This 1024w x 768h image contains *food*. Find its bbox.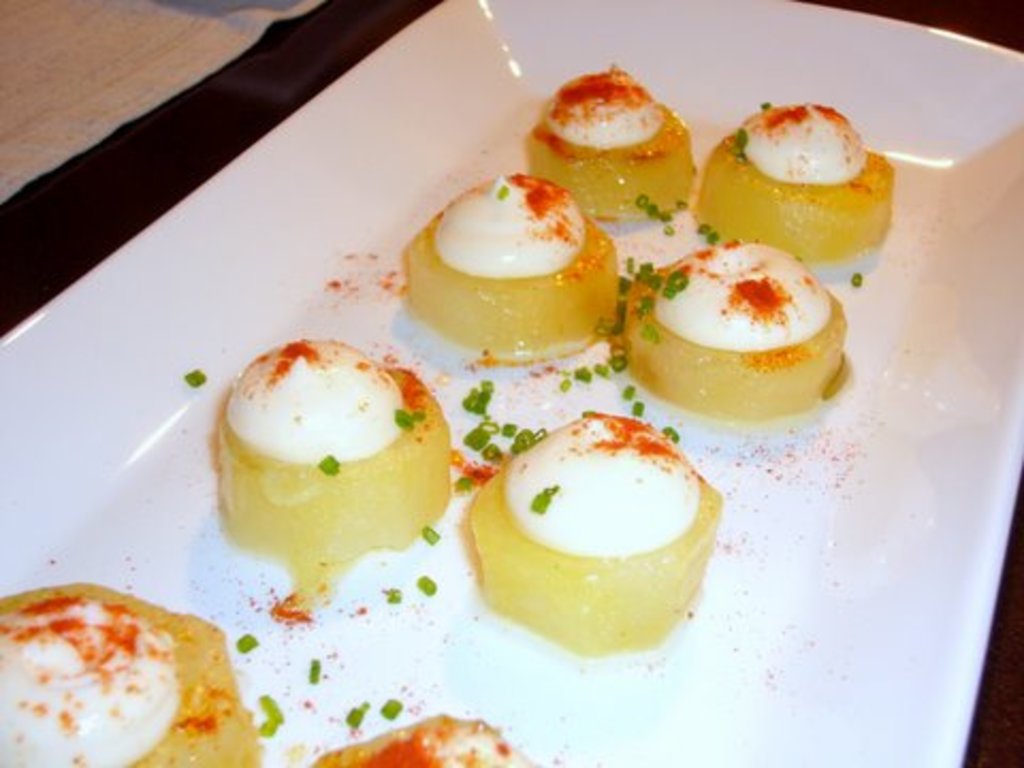
307 708 535 766.
